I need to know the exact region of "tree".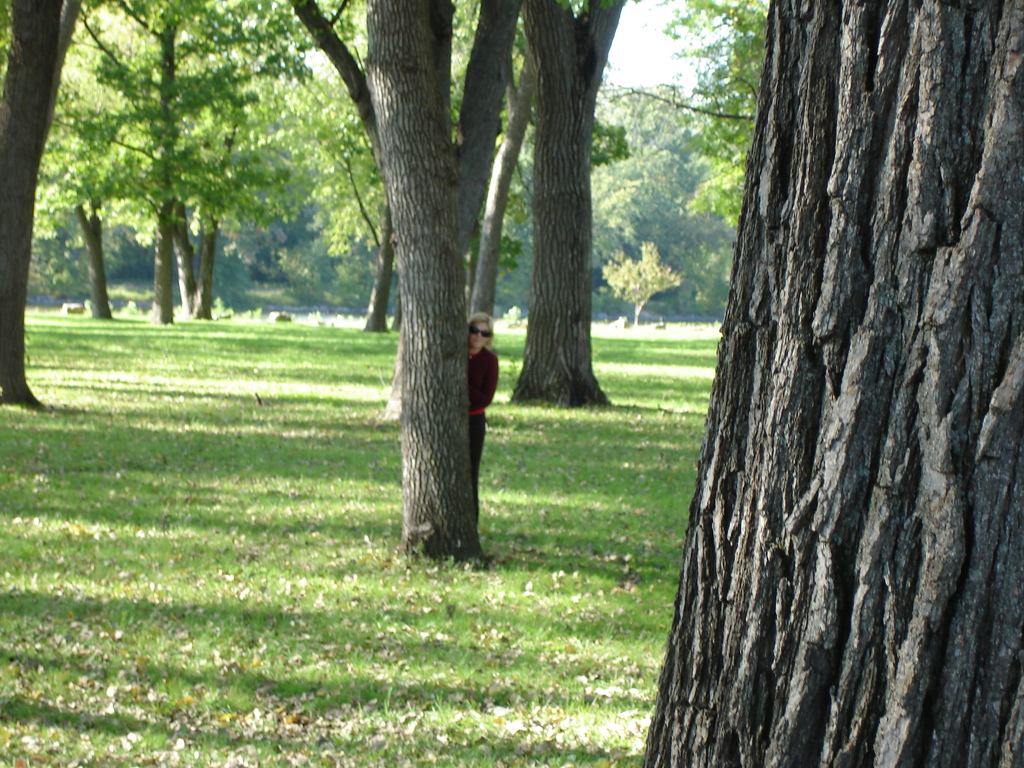
Region: x1=642, y1=0, x2=1023, y2=767.
